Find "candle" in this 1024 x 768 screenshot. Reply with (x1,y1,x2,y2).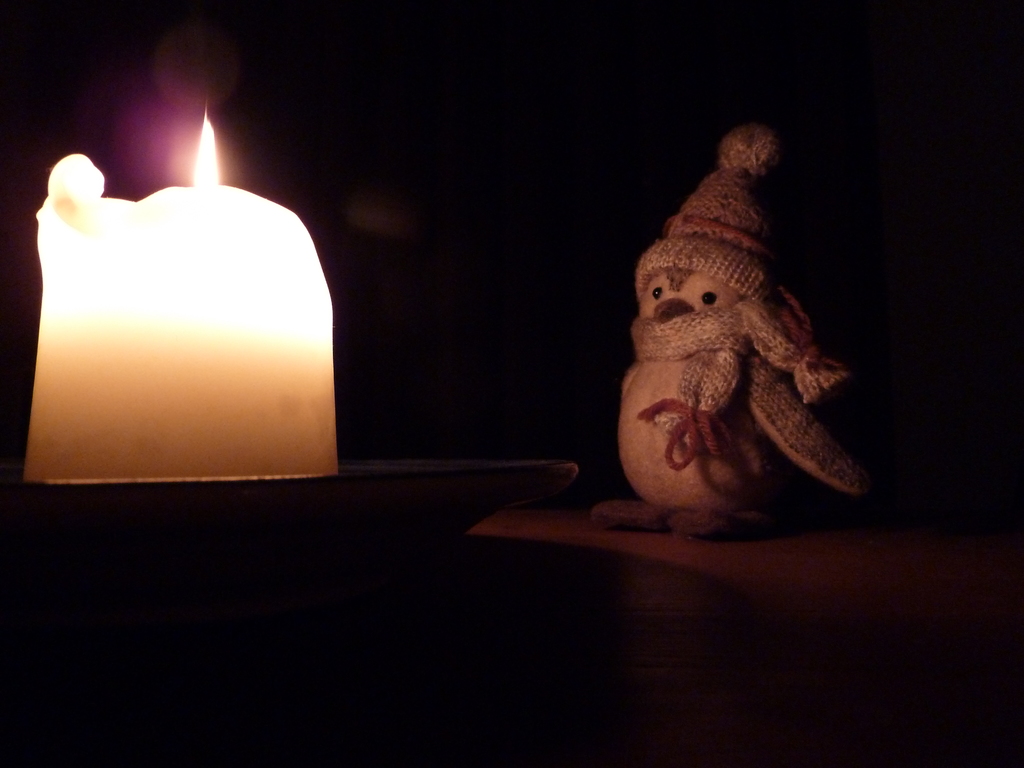
(24,104,337,481).
